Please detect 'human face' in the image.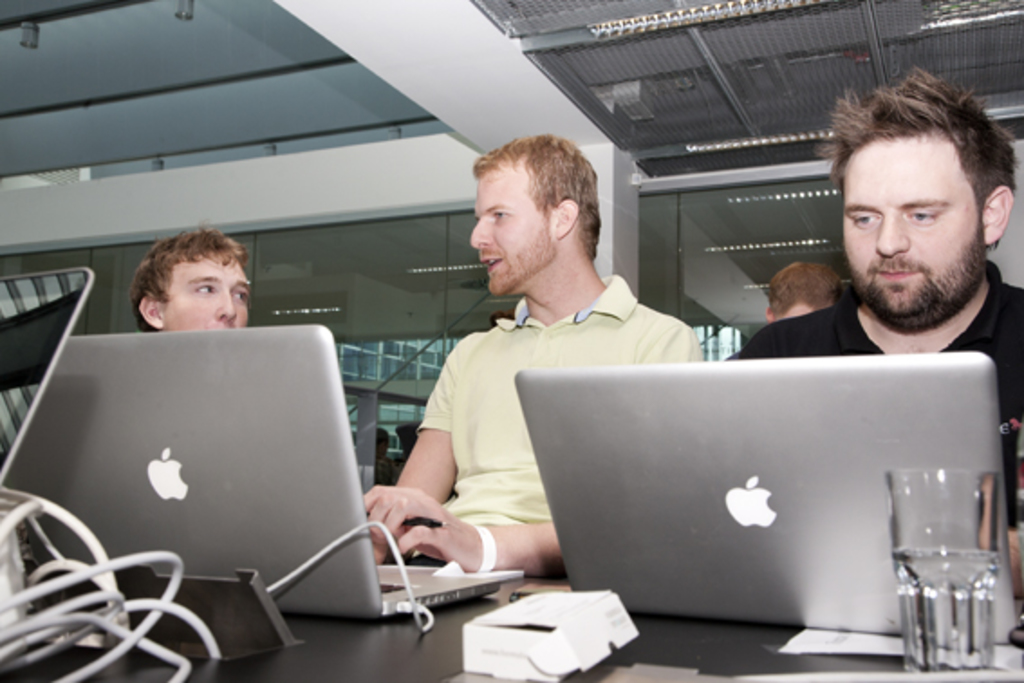
rect(840, 146, 977, 331).
